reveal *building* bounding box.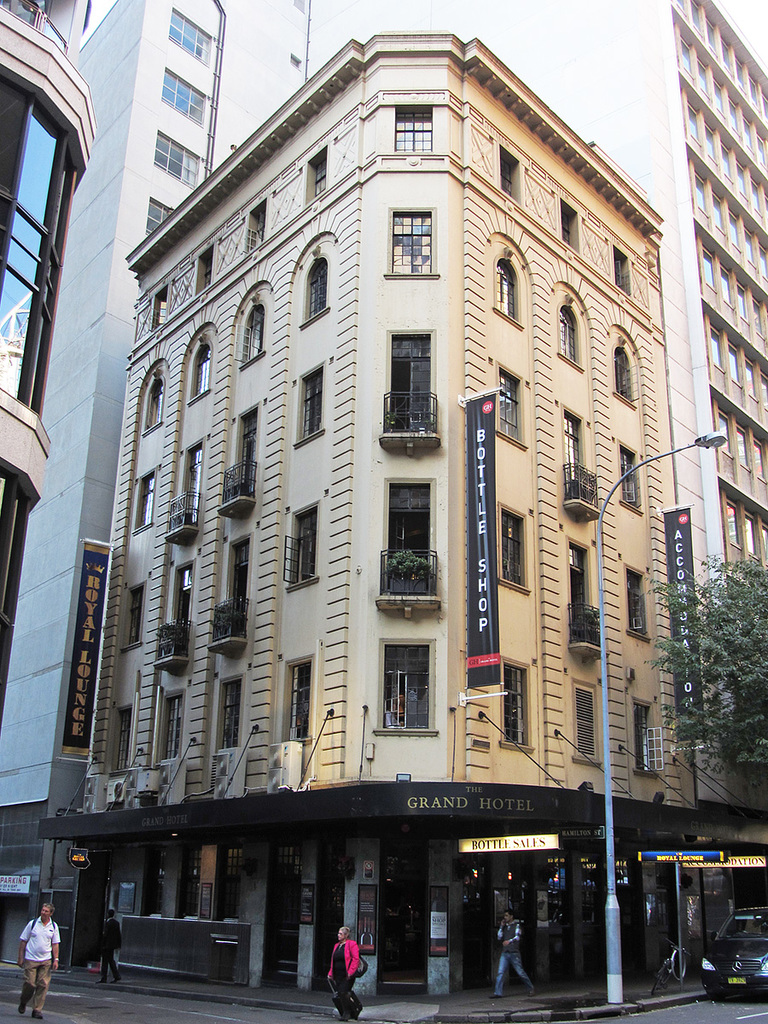
Revealed: left=637, top=0, right=767, bottom=945.
